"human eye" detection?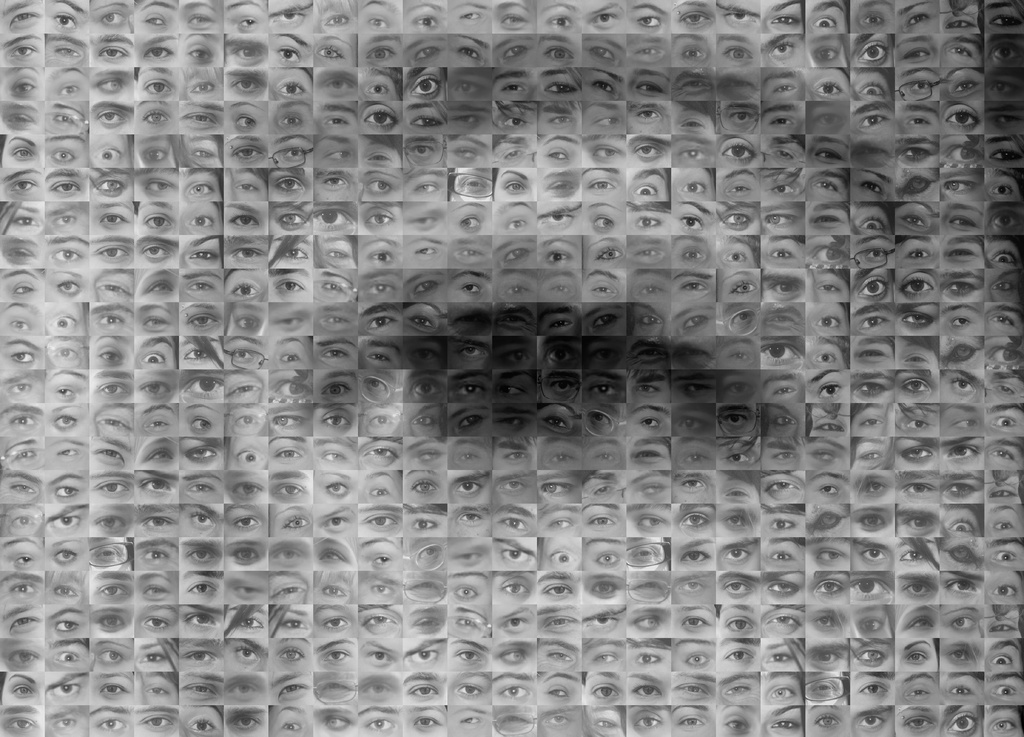
box=[459, 716, 480, 728]
